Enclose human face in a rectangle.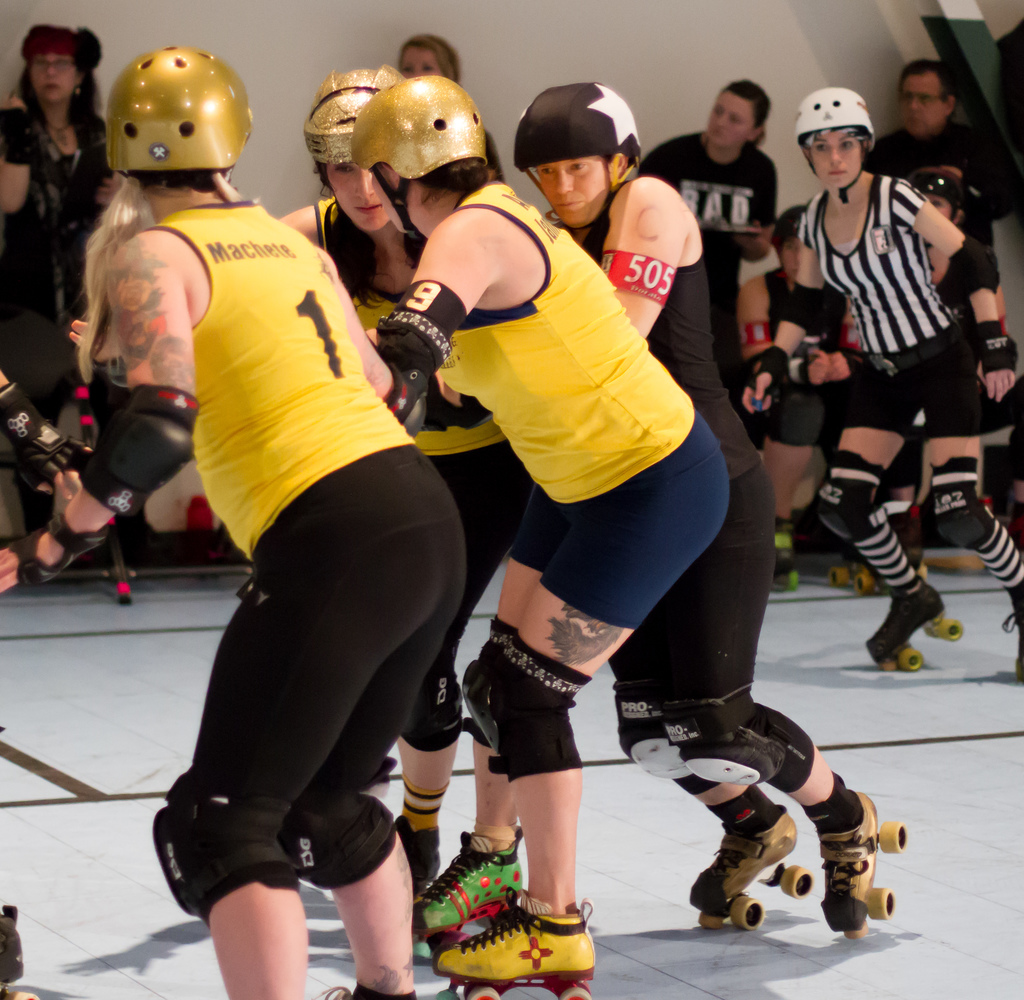
329:161:391:233.
